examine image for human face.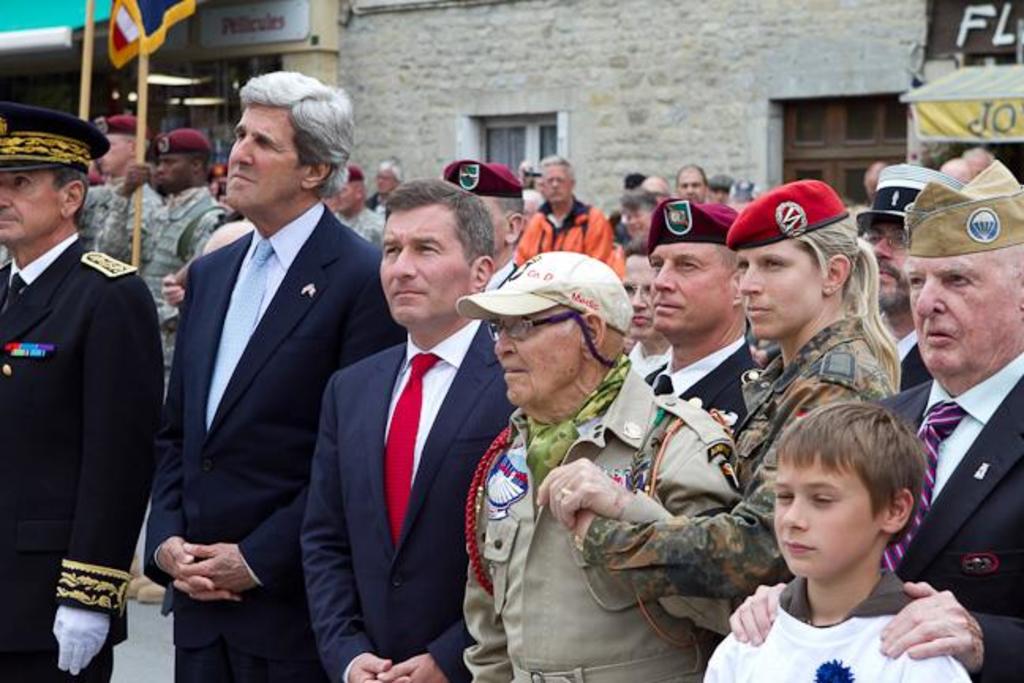
Examination result: [768, 446, 885, 582].
